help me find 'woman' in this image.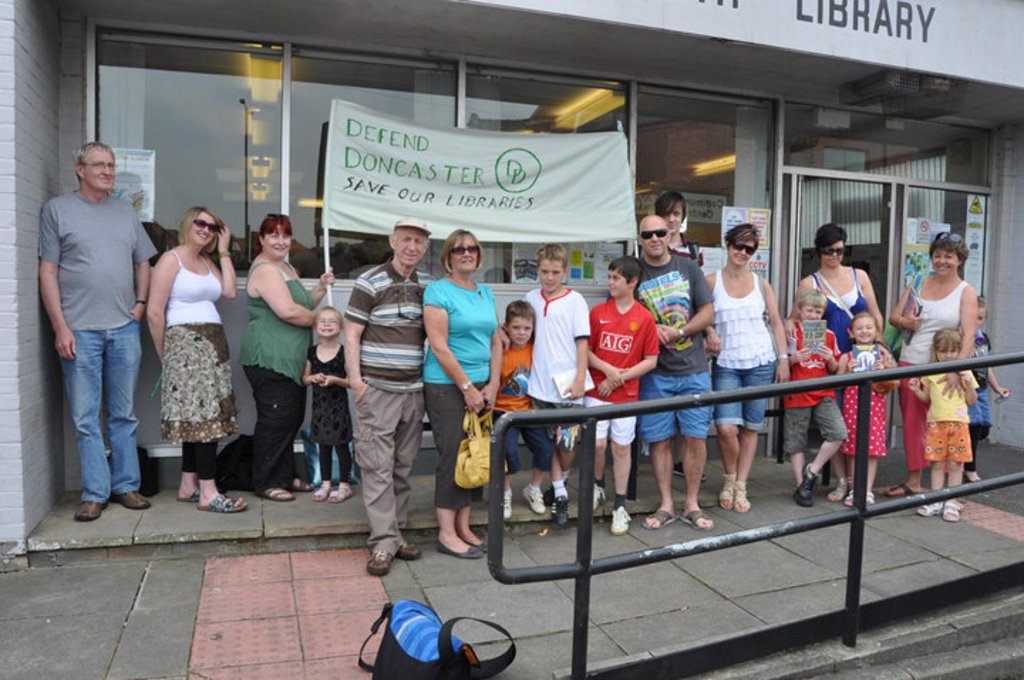
Found it: bbox(131, 193, 228, 496).
